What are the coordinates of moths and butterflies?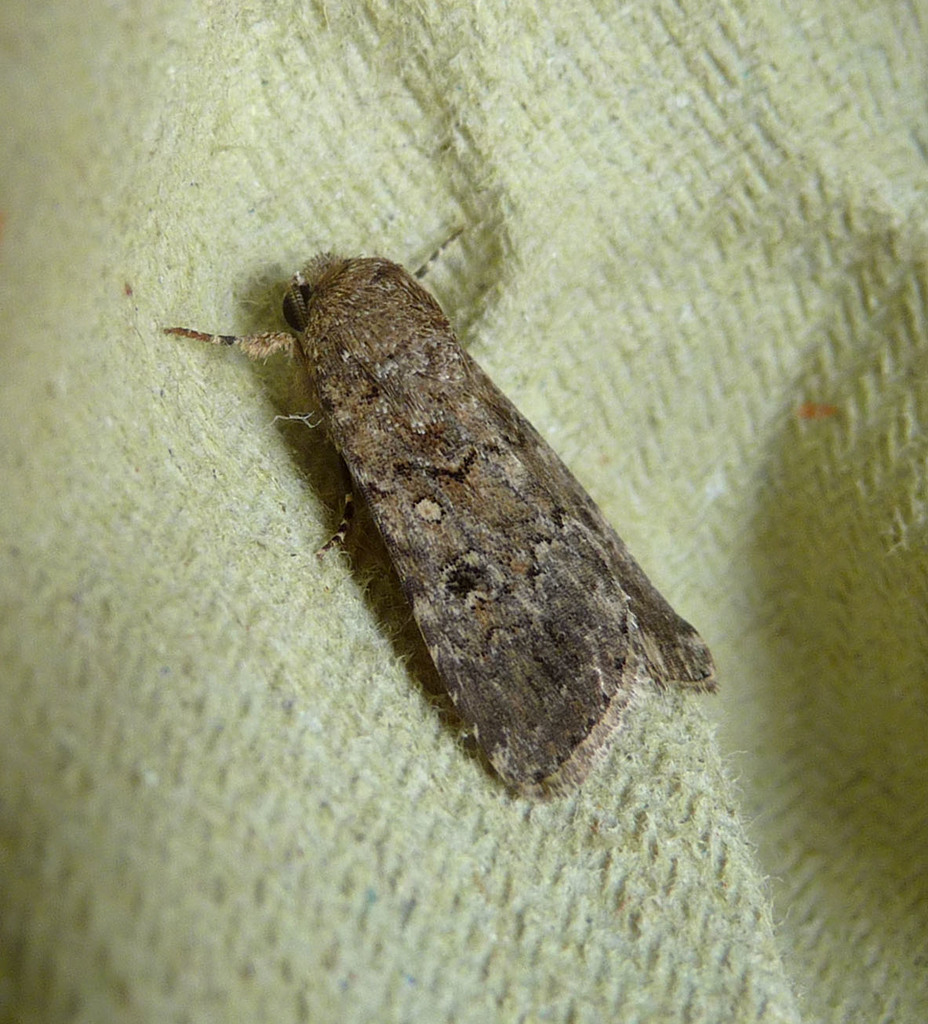
bbox=(152, 227, 718, 806).
